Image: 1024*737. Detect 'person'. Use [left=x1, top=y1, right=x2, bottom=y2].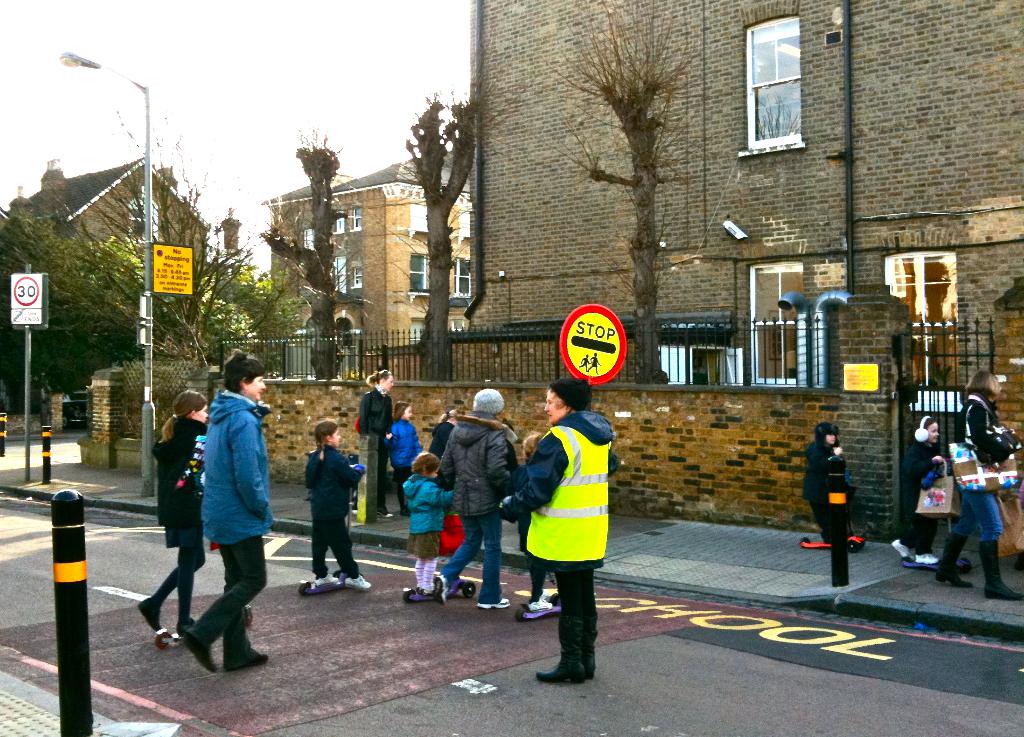
[left=514, top=376, right=619, bottom=685].
